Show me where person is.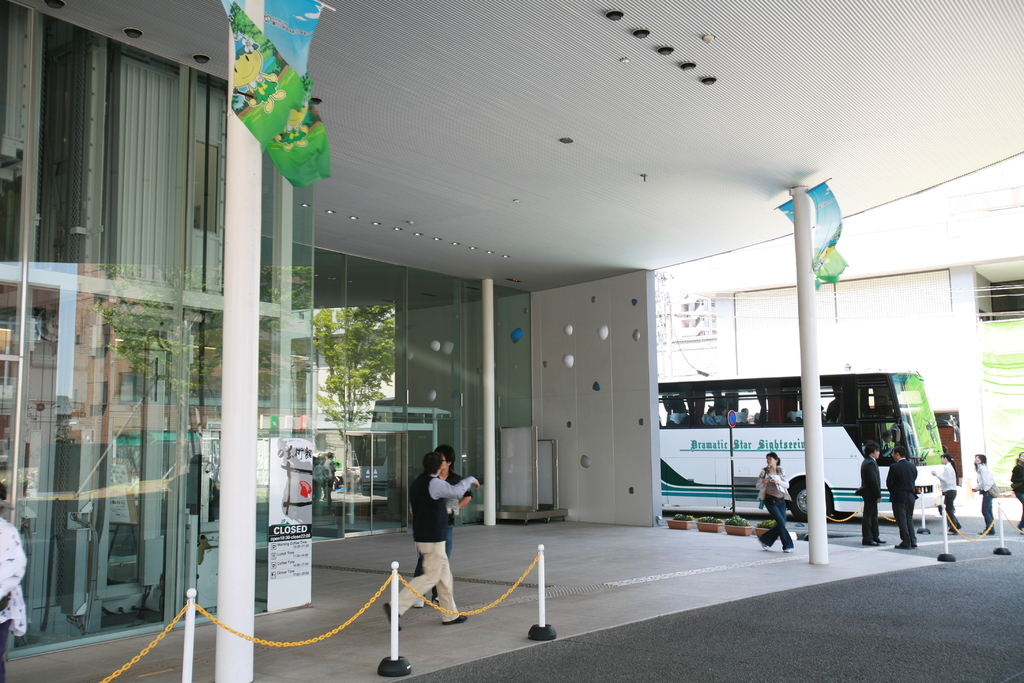
person is at {"x1": 412, "y1": 450, "x2": 472, "y2": 602}.
